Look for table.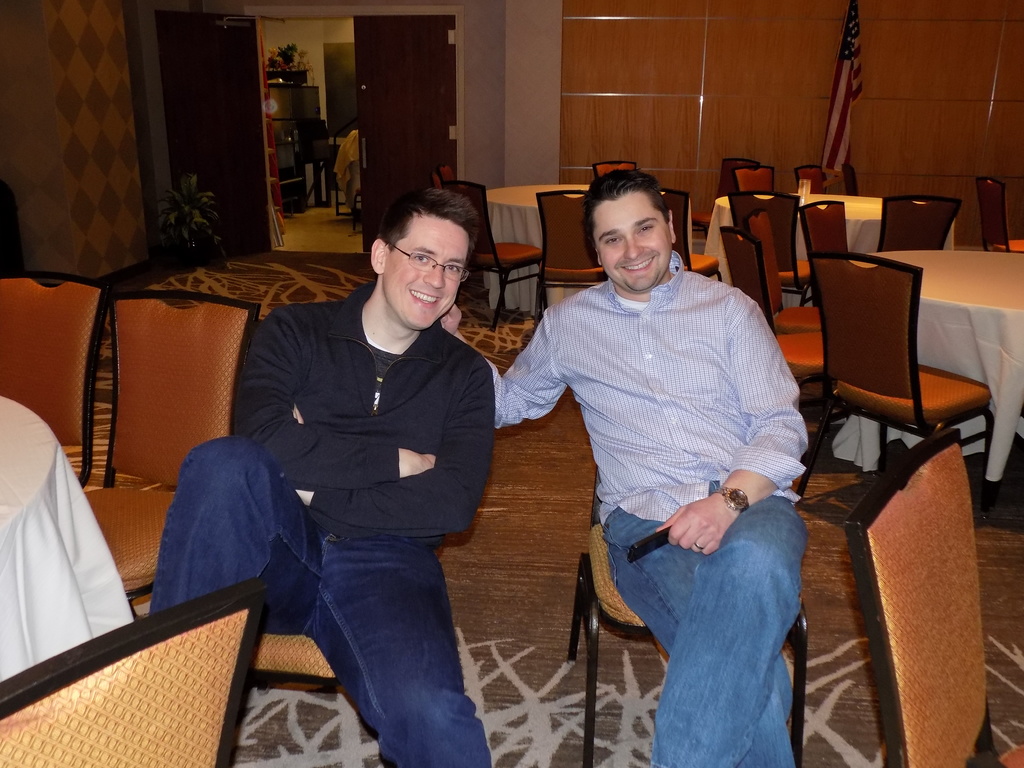
Found: 849:250:1023:474.
